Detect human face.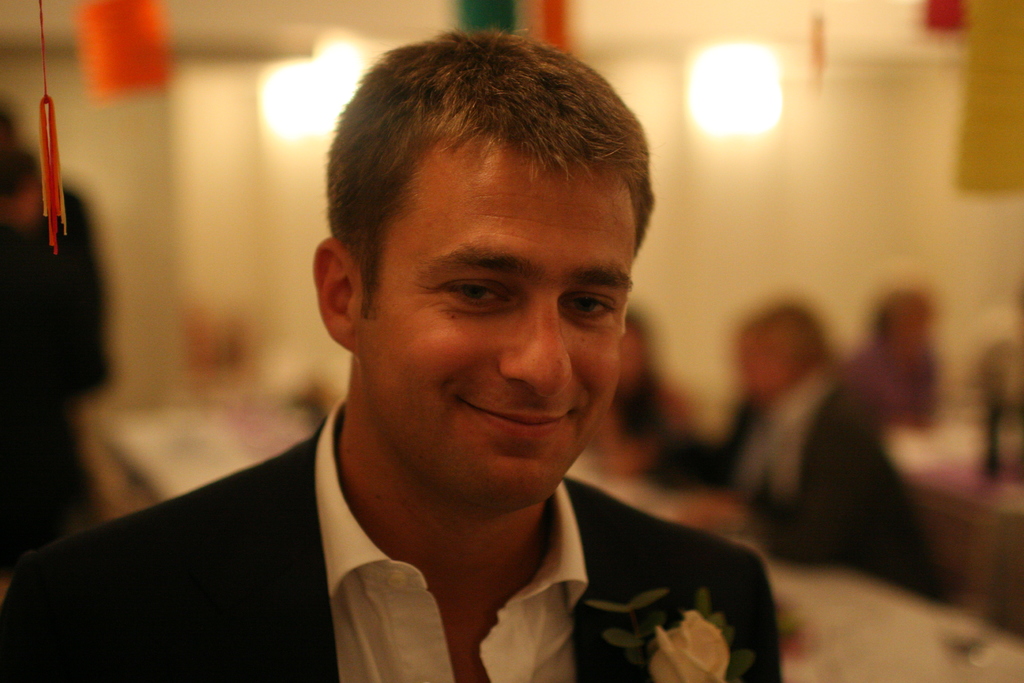
Detected at (x1=355, y1=160, x2=635, y2=500).
